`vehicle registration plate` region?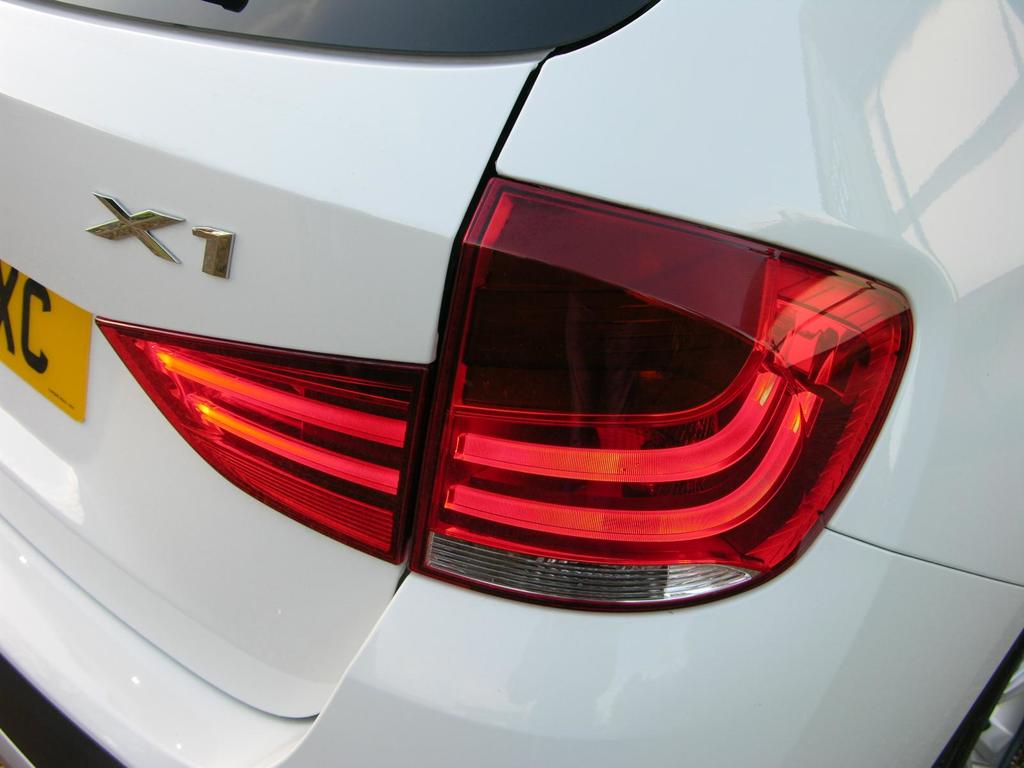
(x1=0, y1=260, x2=93, y2=422)
